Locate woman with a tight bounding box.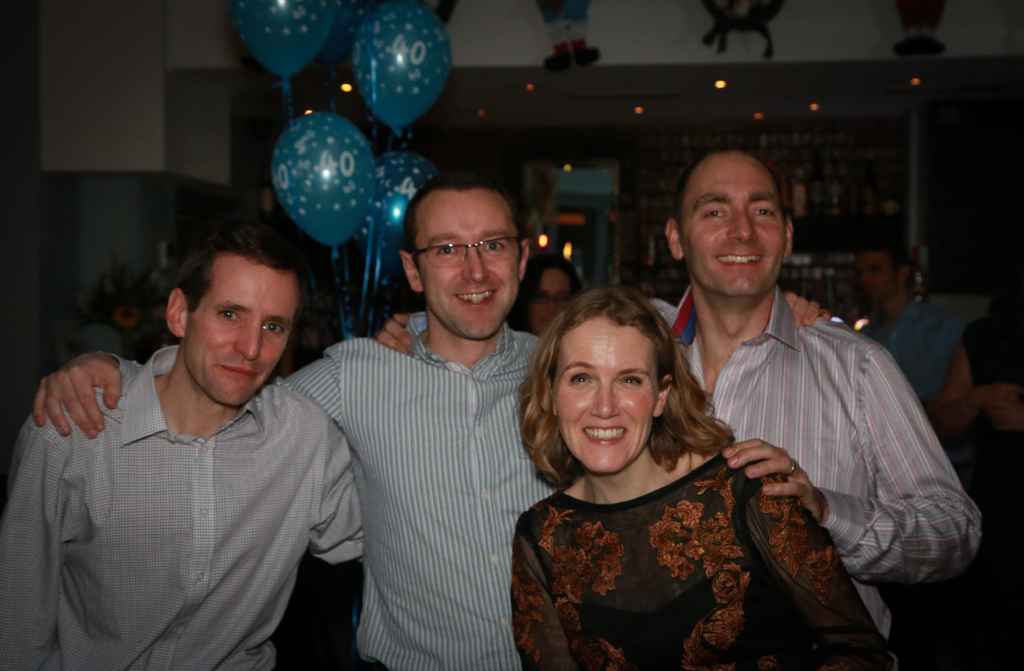
x1=508, y1=299, x2=894, y2=669.
